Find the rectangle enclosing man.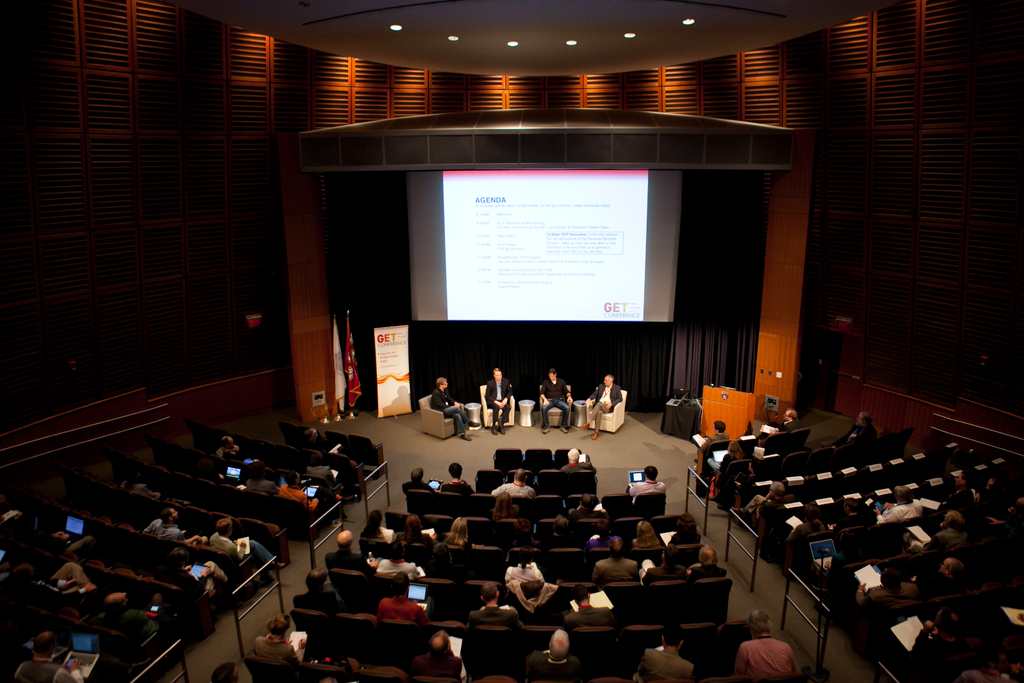
locate(565, 579, 609, 630).
